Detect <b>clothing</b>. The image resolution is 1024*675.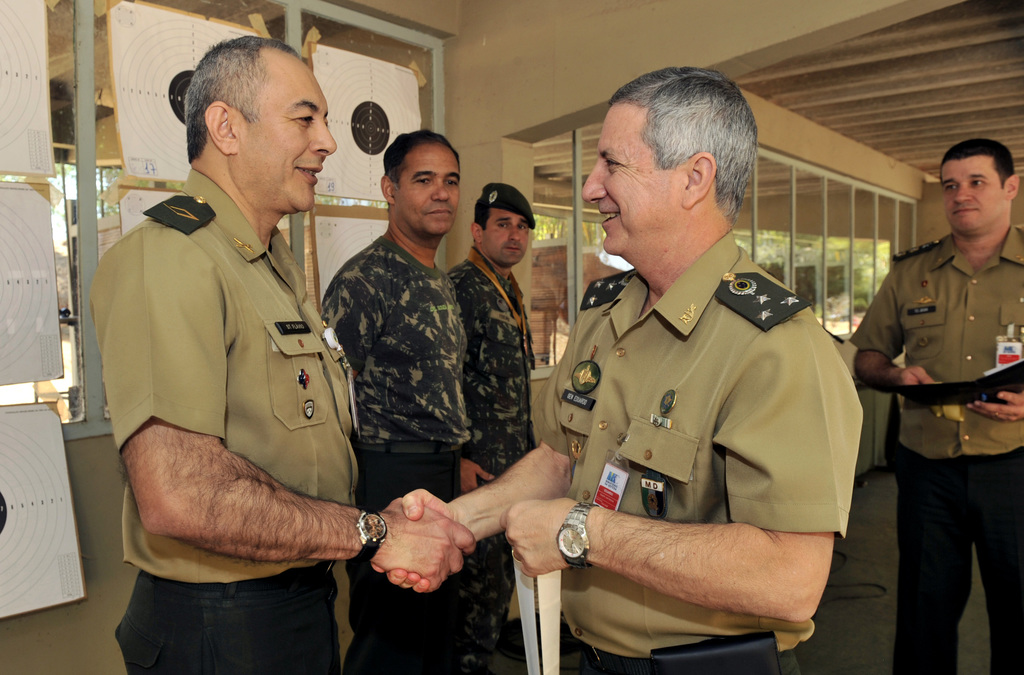
bbox(88, 171, 358, 674).
